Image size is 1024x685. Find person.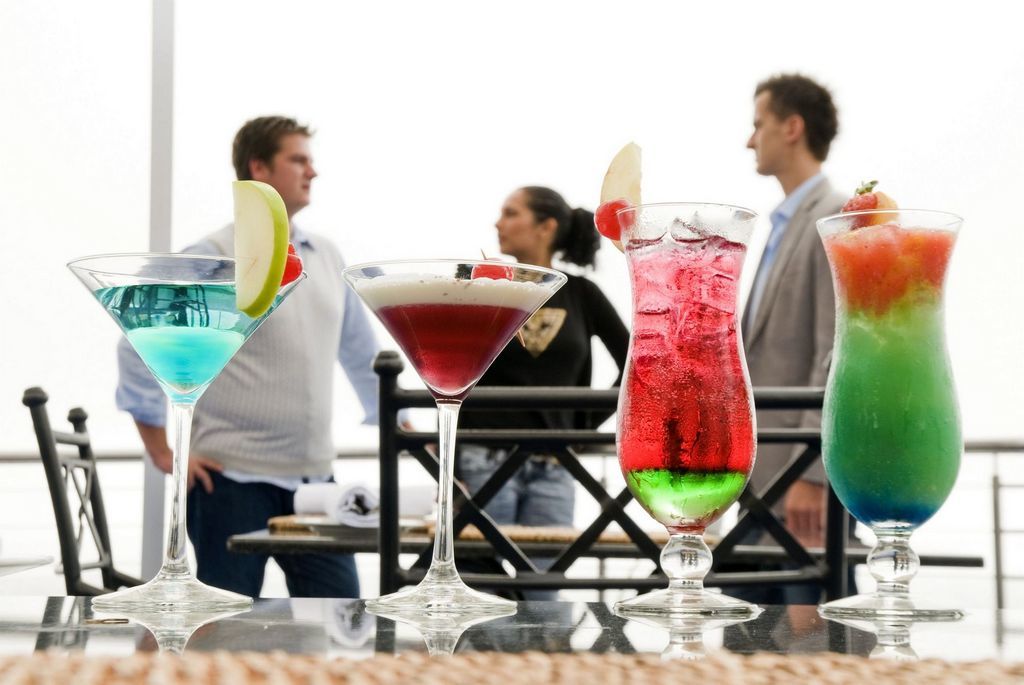
x1=450, y1=188, x2=631, y2=603.
